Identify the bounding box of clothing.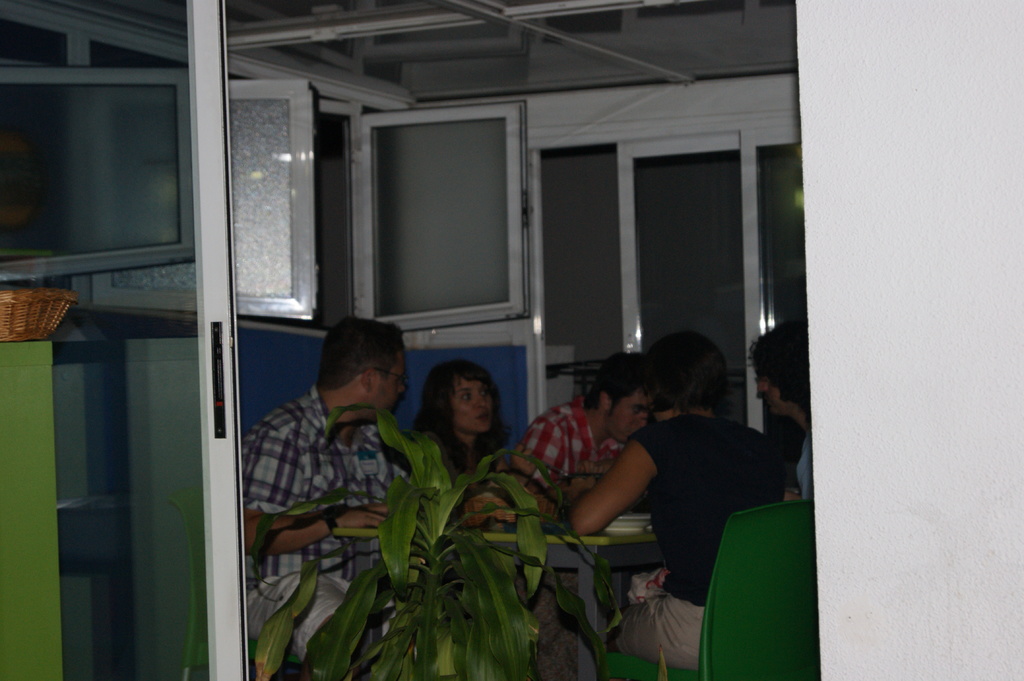
628,408,782,662.
